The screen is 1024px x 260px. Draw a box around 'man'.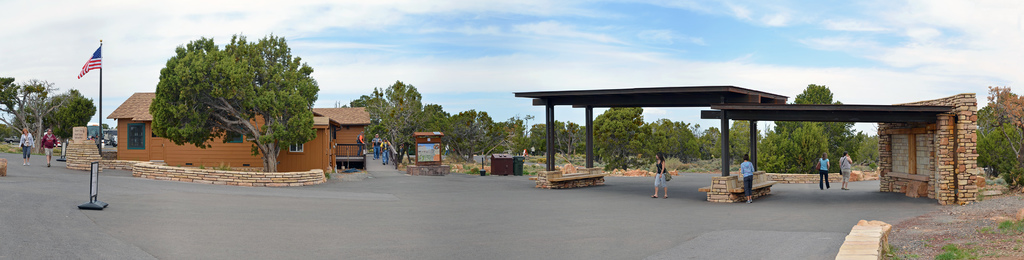
rect(380, 138, 391, 165).
